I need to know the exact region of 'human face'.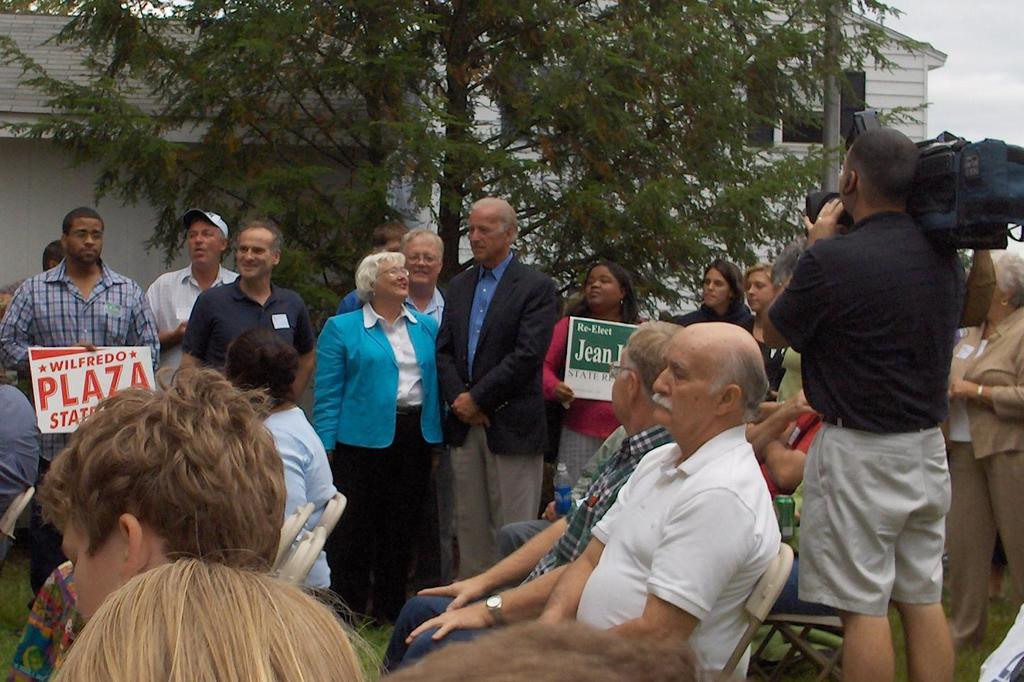
Region: (706, 265, 723, 303).
